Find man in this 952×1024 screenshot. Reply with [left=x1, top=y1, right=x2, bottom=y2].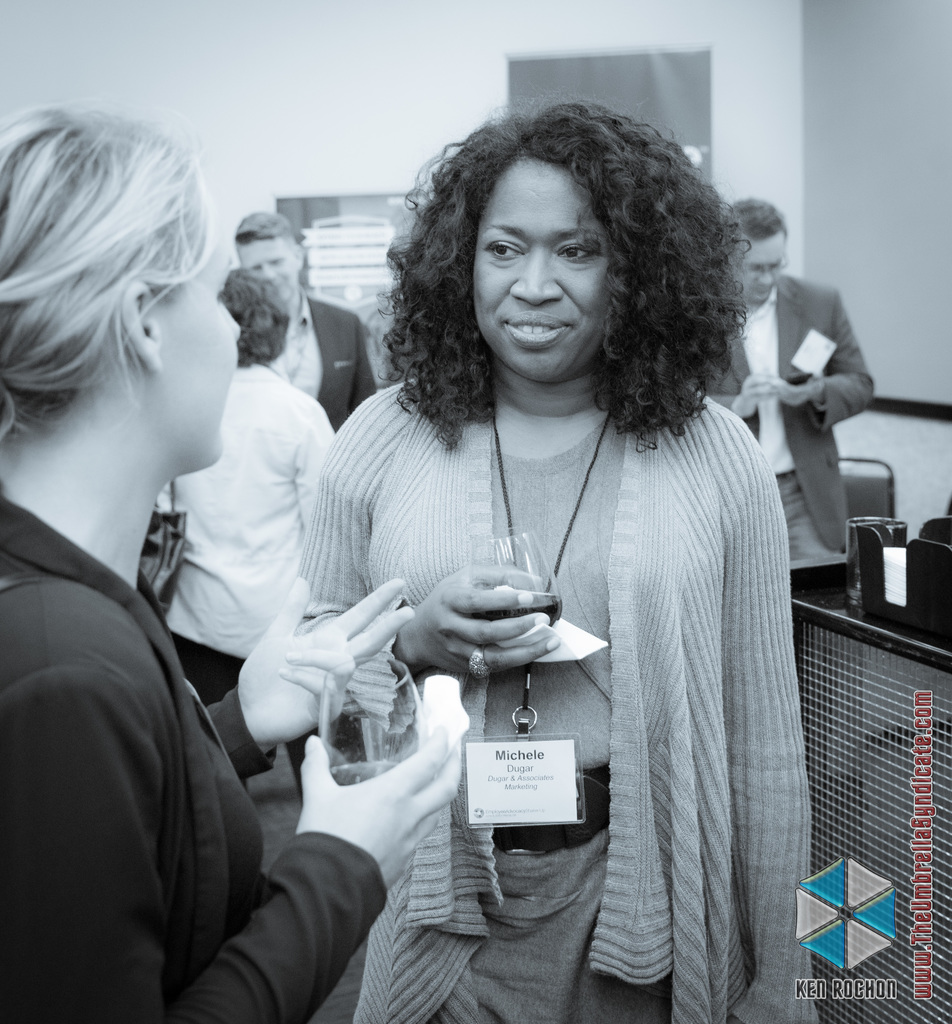
[left=698, top=194, right=876, bottom=596].
